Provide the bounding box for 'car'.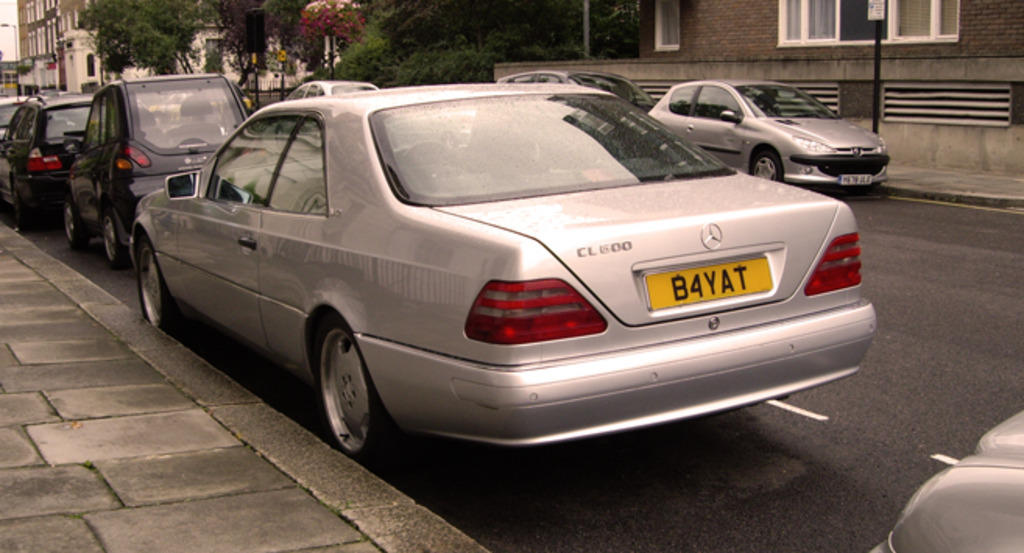
(x1=0, y1=87, x2=56, y2=139).
